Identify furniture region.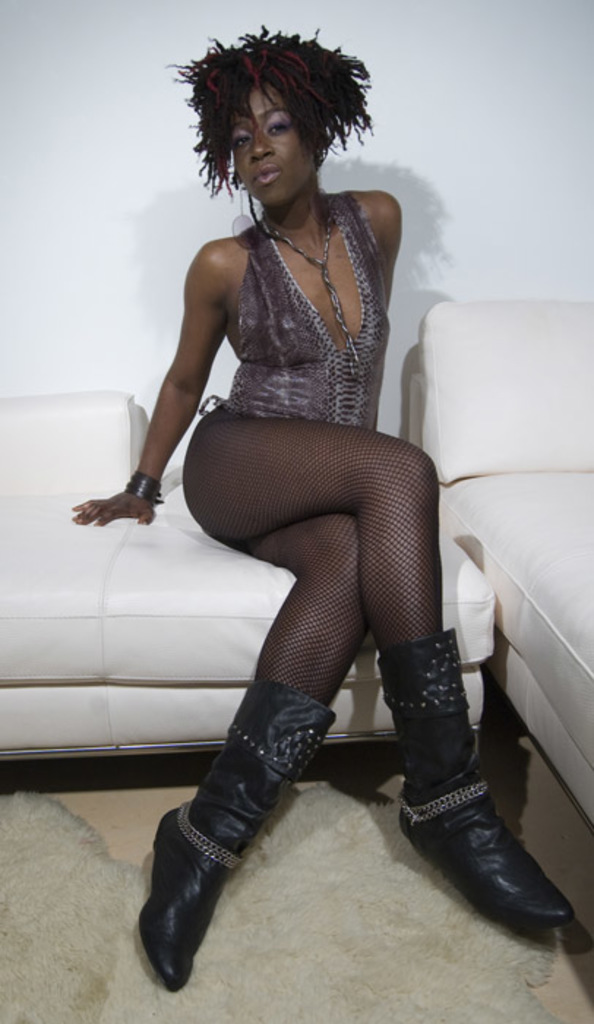
Region: crop(407, 301, 593, 828).
